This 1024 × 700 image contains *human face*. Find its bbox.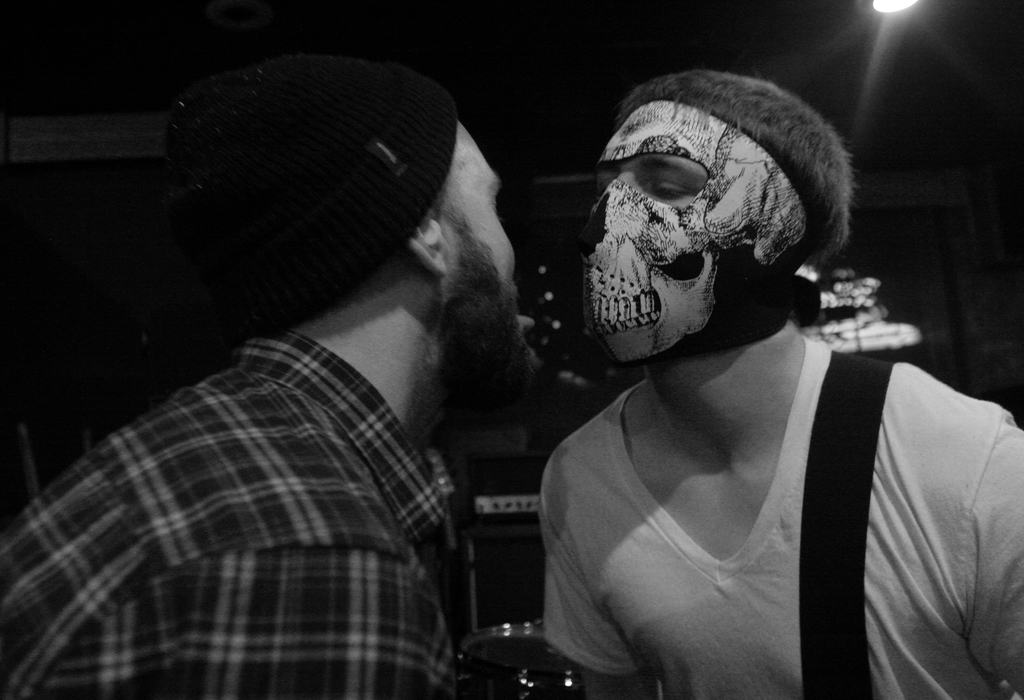
box=[403, 111, 533, 423].
